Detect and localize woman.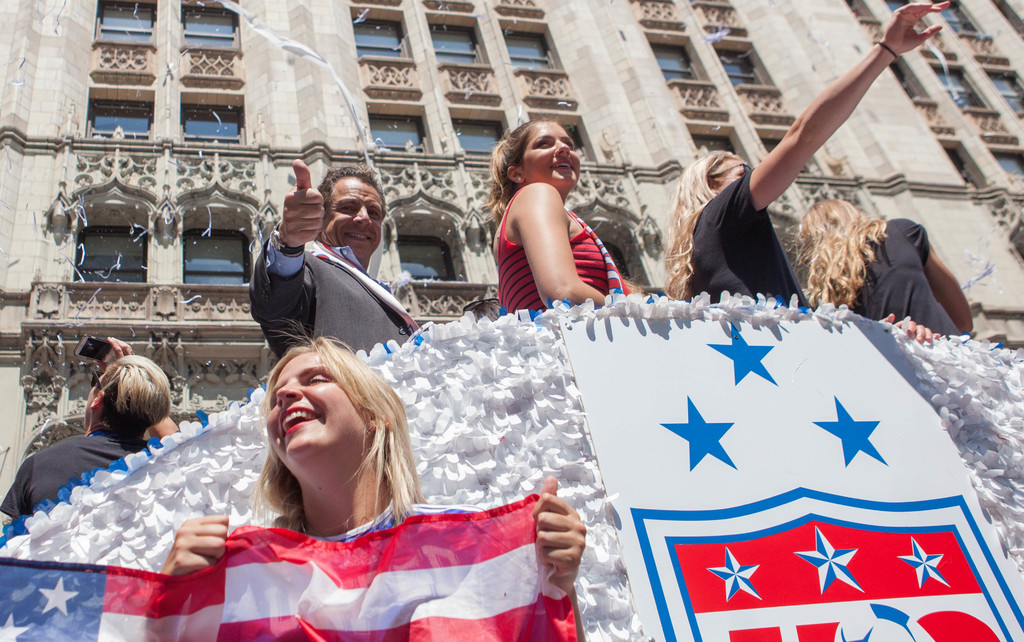
Localized at <box>483,100,618,318</box>.
